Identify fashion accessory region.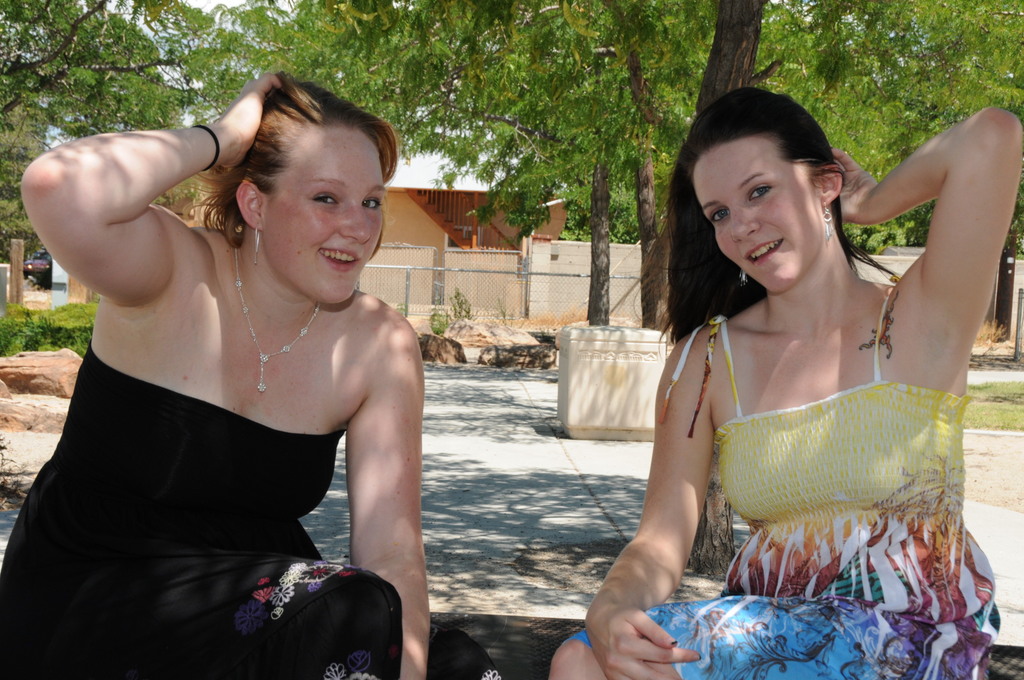
Region: region(1, 416, 32, 509).
